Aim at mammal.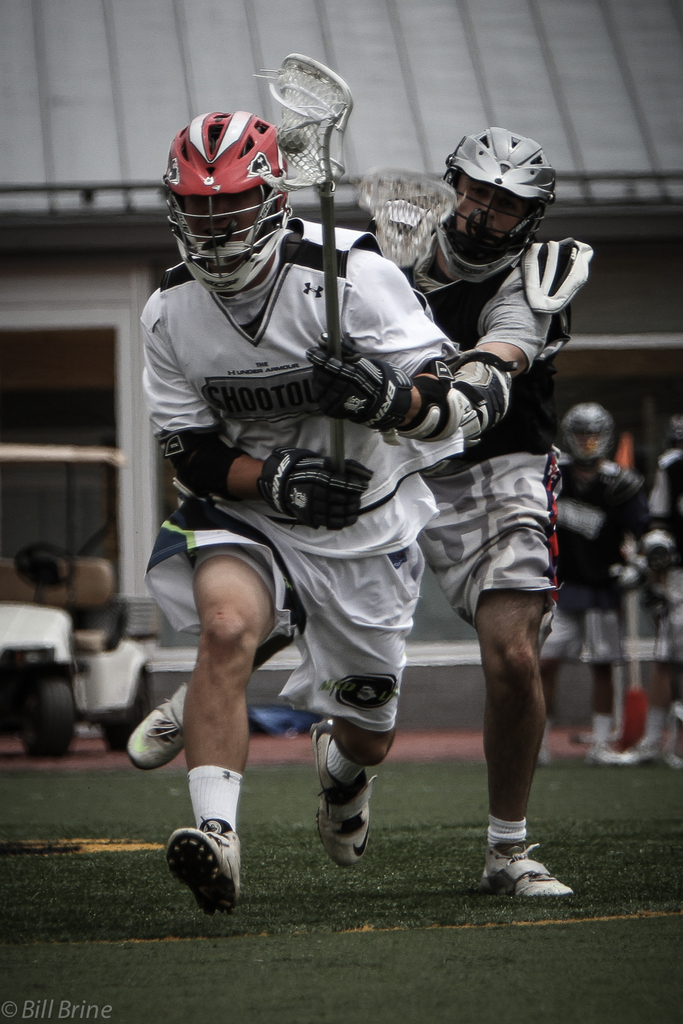
Aimed at (x1=629, y1=417, x2=682, y2=760).
